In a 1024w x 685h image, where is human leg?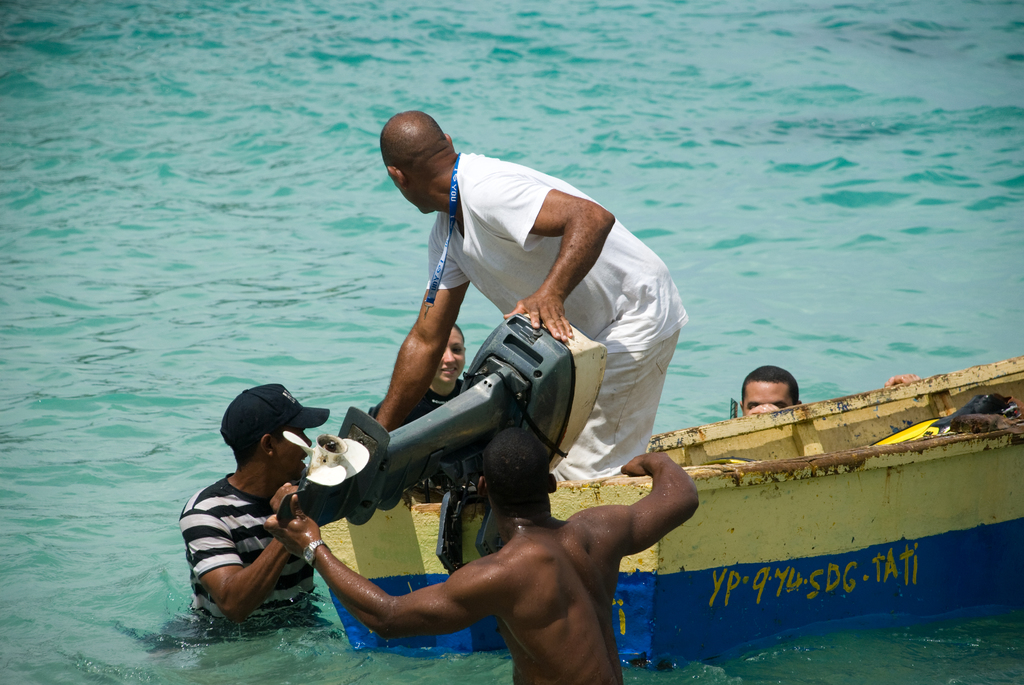
[558,329,681,485].
